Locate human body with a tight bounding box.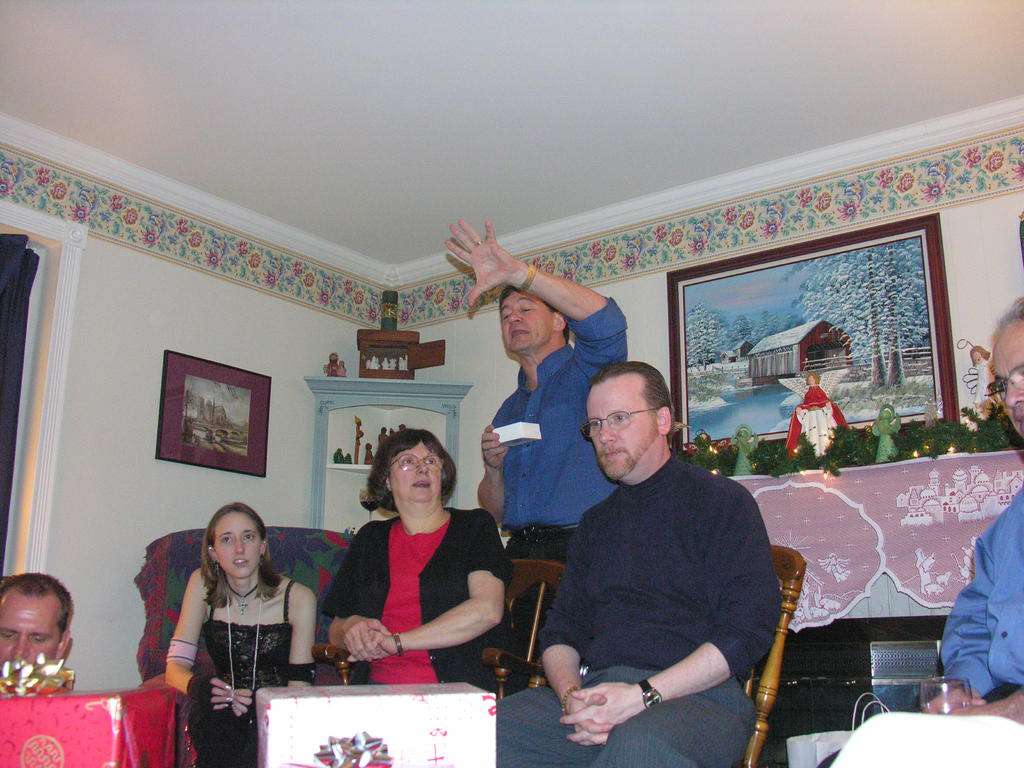
rect(312, 506, 516, 691).
